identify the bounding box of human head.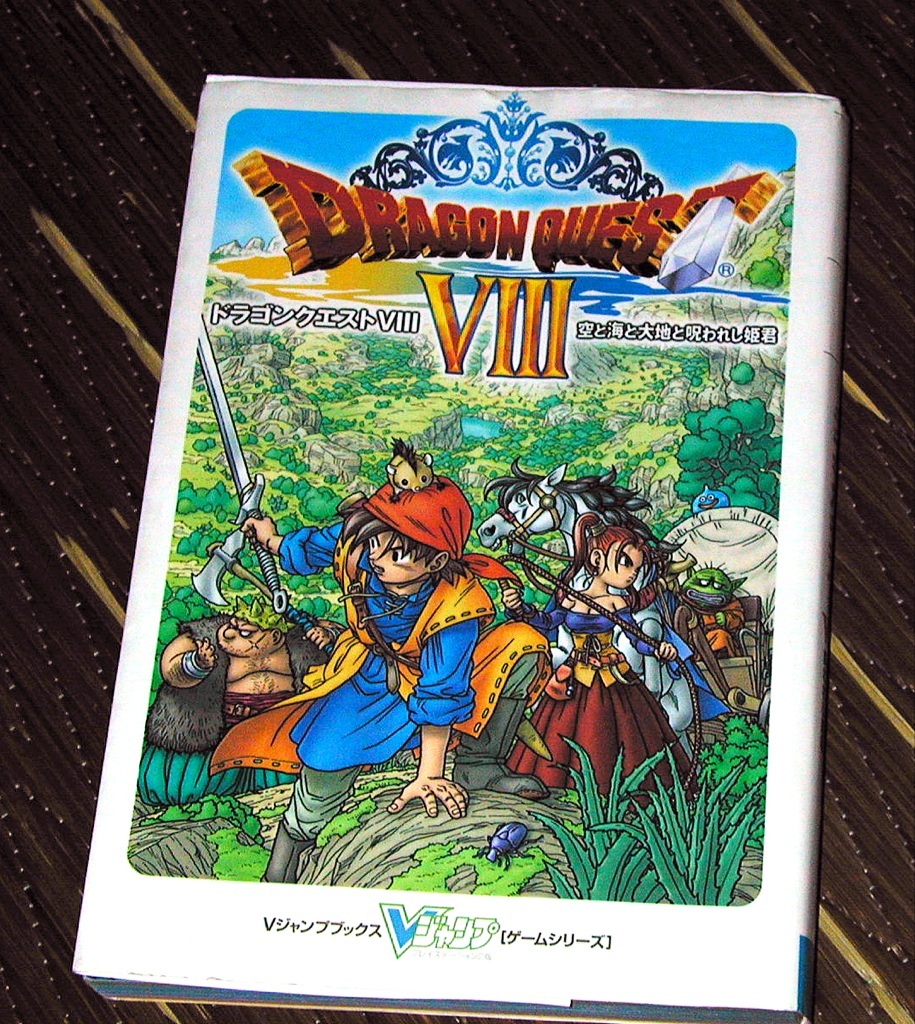
x1=333 y1=471 x2=467 y2=589.
